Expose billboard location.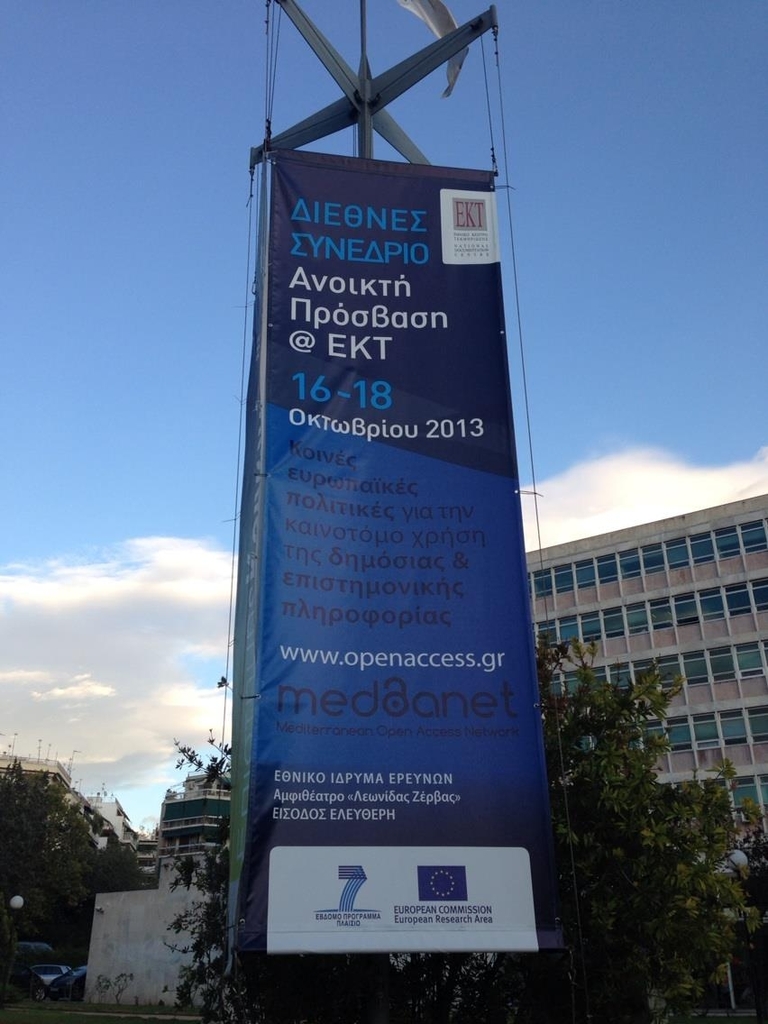
Exposed at bbox=[263, 165, 561, 955].
